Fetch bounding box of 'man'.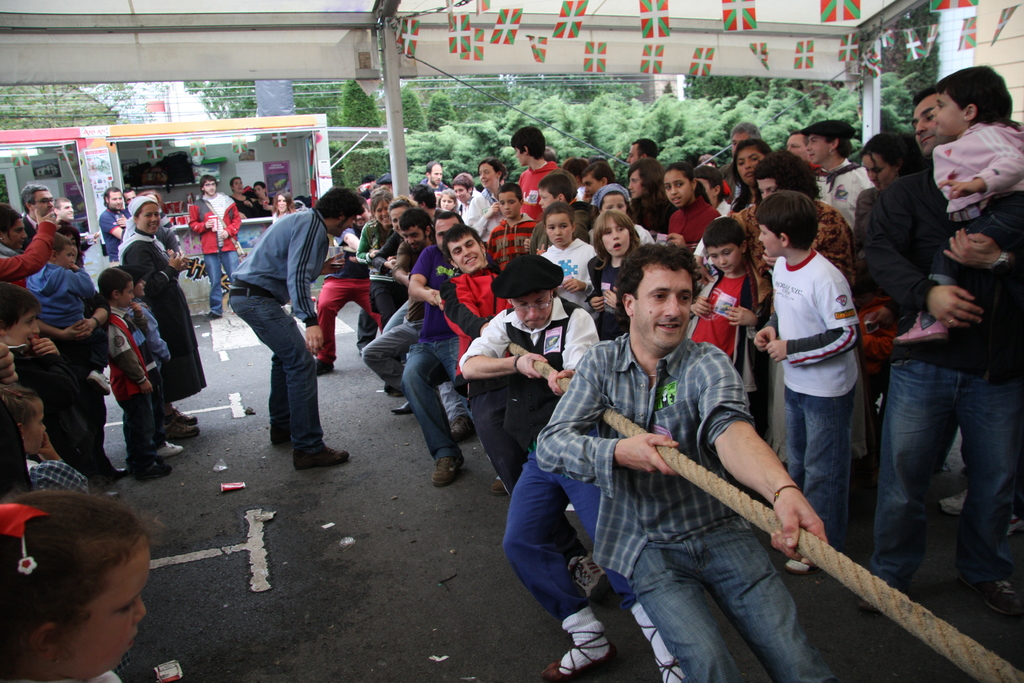
Bbox: [left=627, top=142, right=666, bottom=165].
